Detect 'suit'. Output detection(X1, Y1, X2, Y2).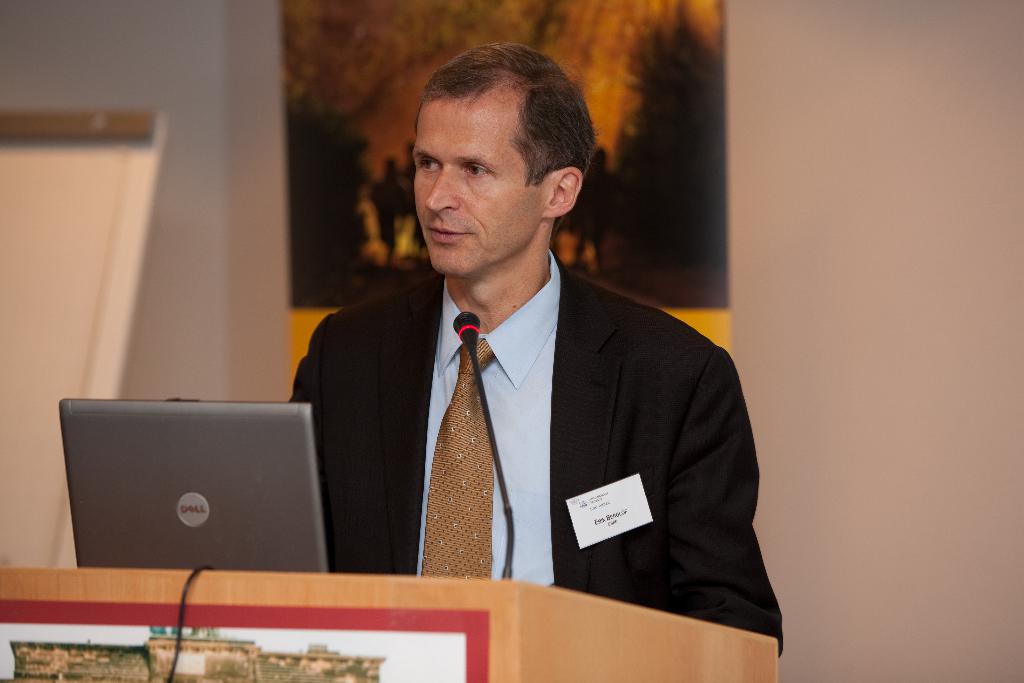
detection(241, 254, 742, 616).
